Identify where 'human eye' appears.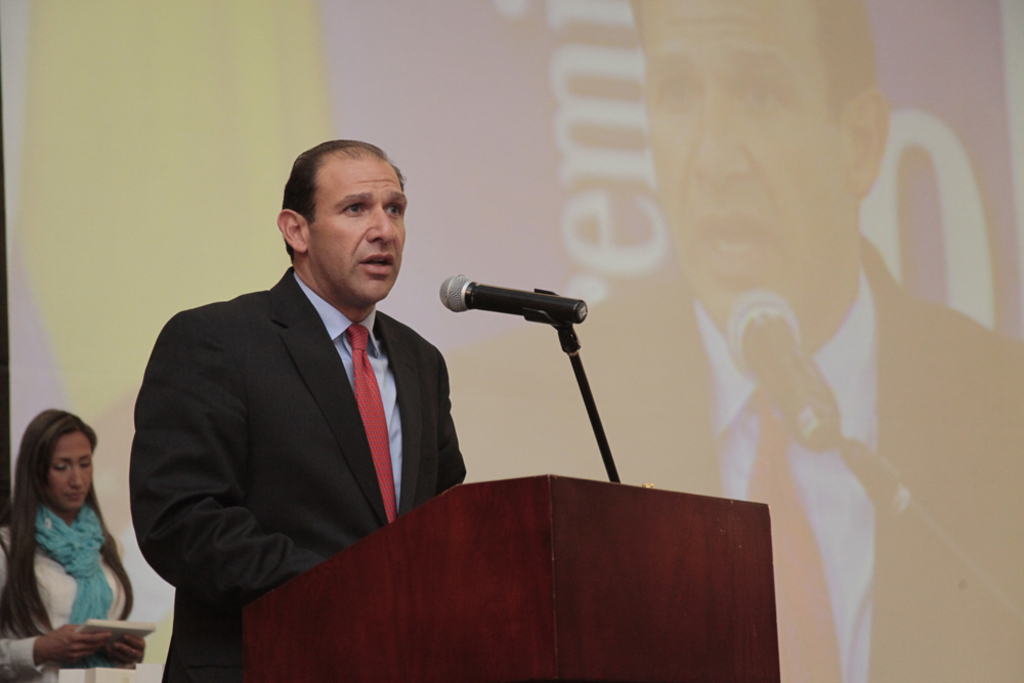
Appears at <region>648, 70, 705, 114</region>.
